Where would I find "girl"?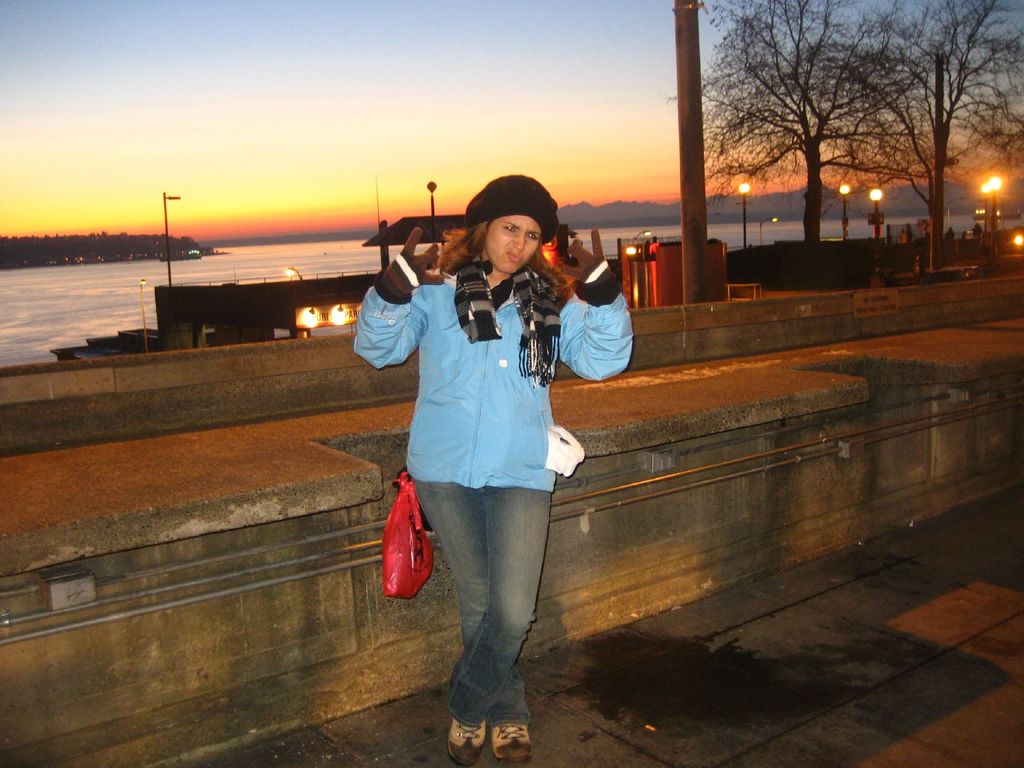
At select_region(352, 171, 632, 767).
